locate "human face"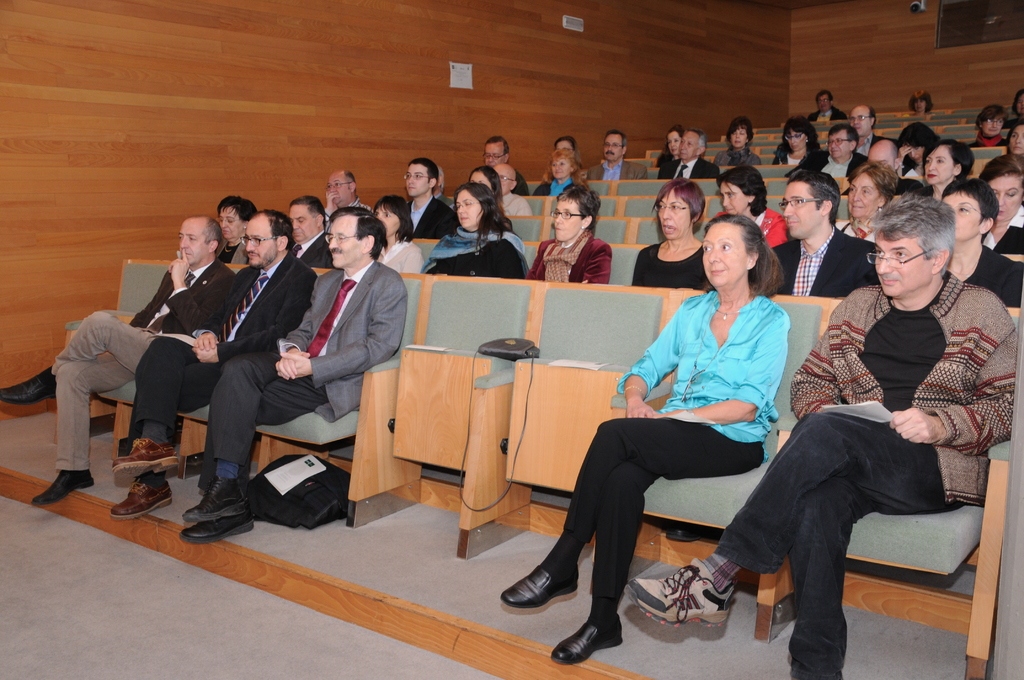
<box>678,131,700,160</box>
